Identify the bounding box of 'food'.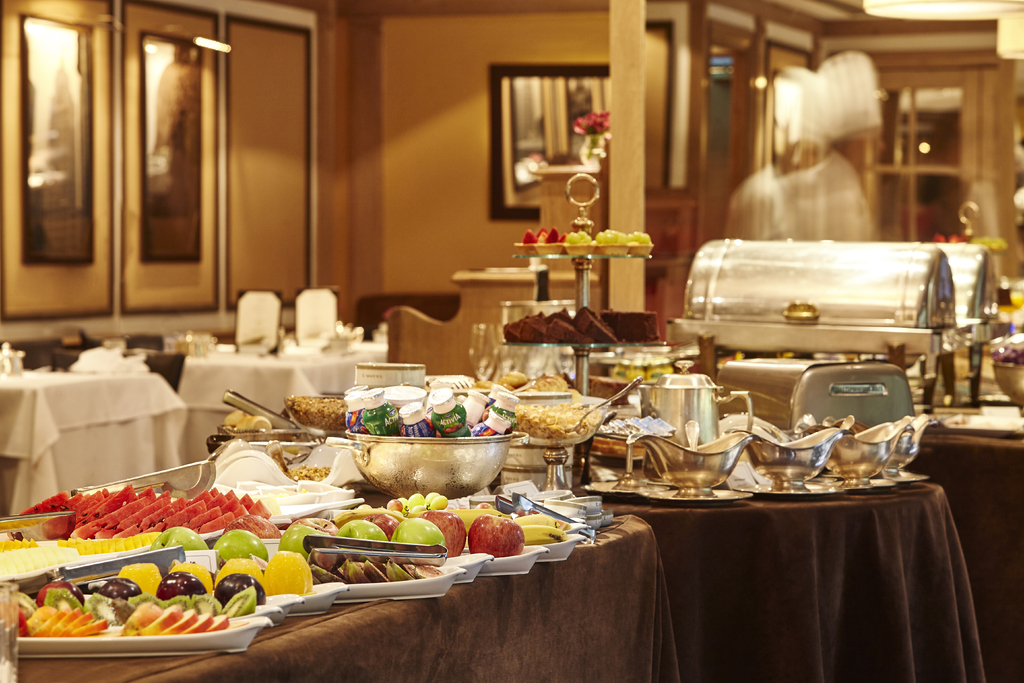
<bbox>600, 308, 660, 343</bbox>.
